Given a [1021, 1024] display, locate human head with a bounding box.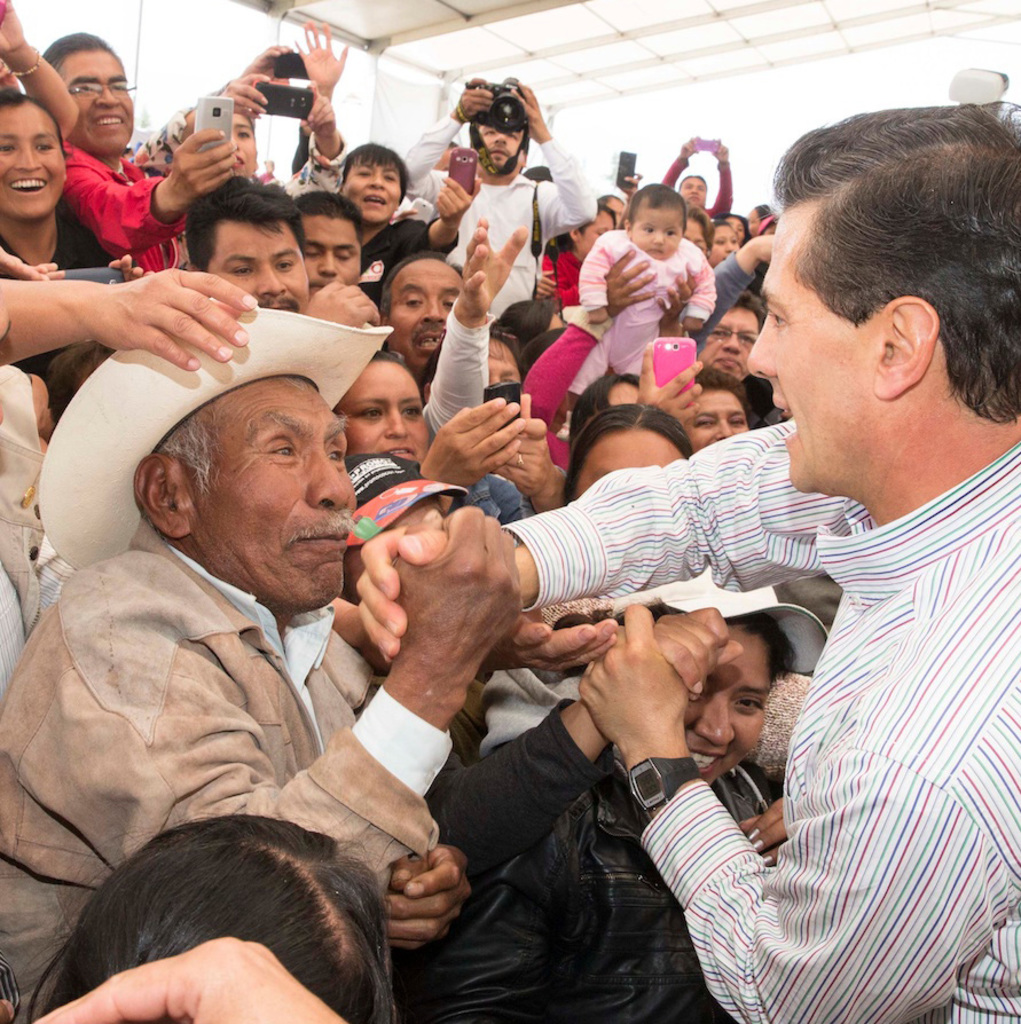
Located: 680/213/713/261.
